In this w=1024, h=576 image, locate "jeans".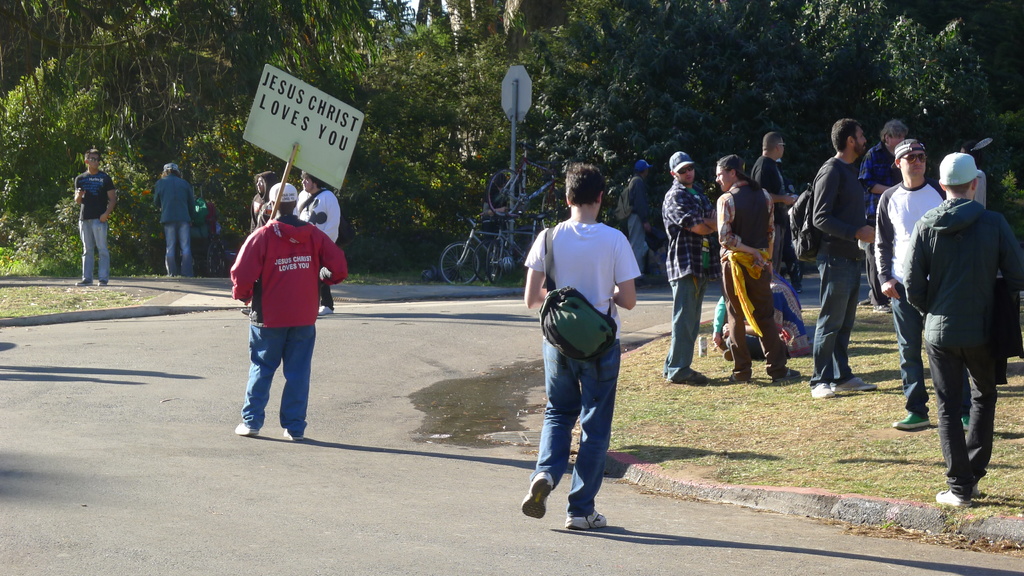
Bounding box: {"x1": 239, "y1": 319, "x2": 321, "y2": 441}.
